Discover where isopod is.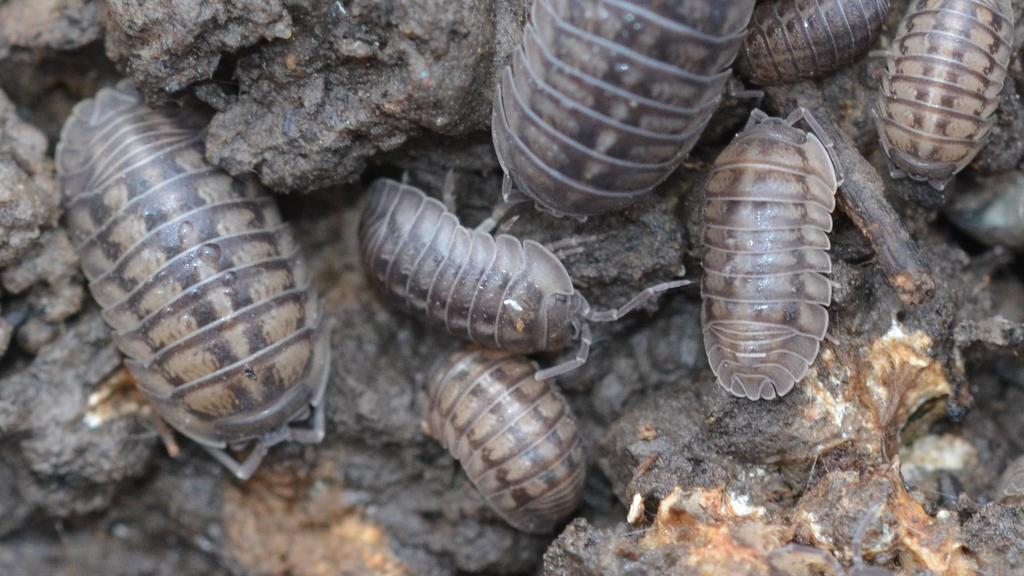
Discovered at (483, 0, 754, 218).
